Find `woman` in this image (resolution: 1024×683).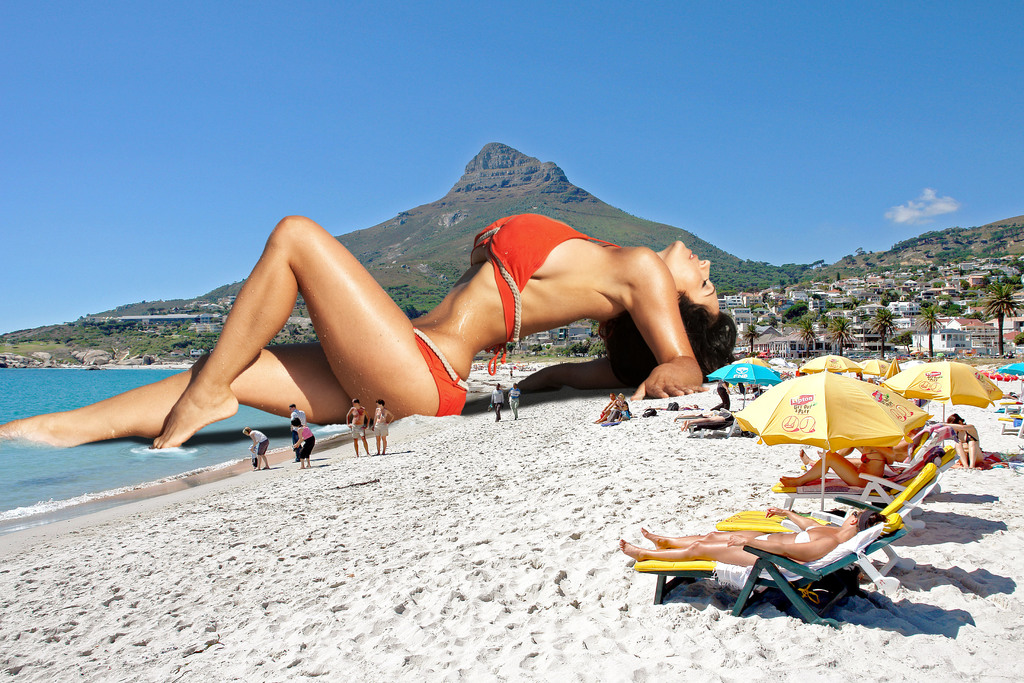
[x1=372, y1=397, x2=394, y2=450].
